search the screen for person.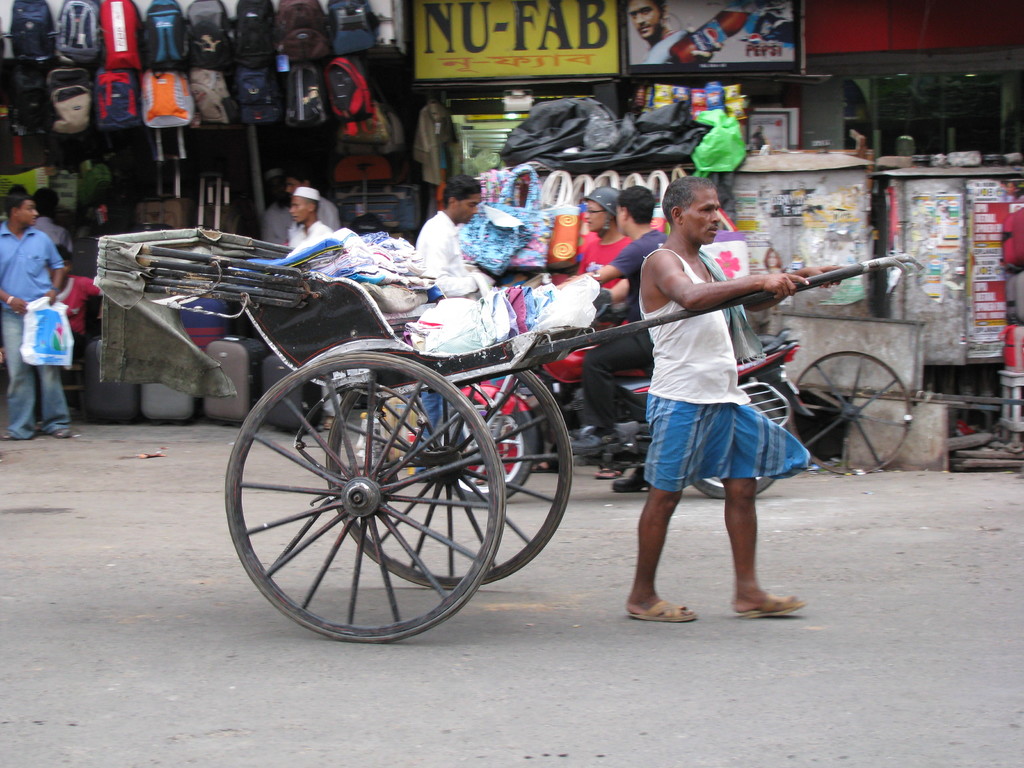
Found at left=621, top=176, right=819, bottom=632.
